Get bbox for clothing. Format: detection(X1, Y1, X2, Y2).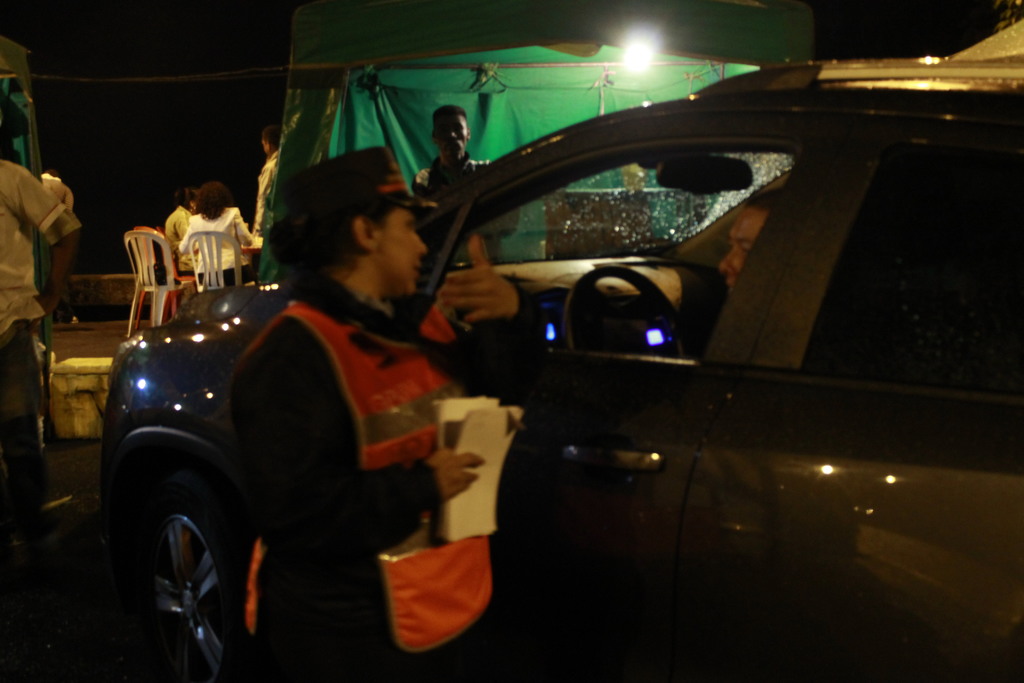
detection(163, 205, 205, 273).
